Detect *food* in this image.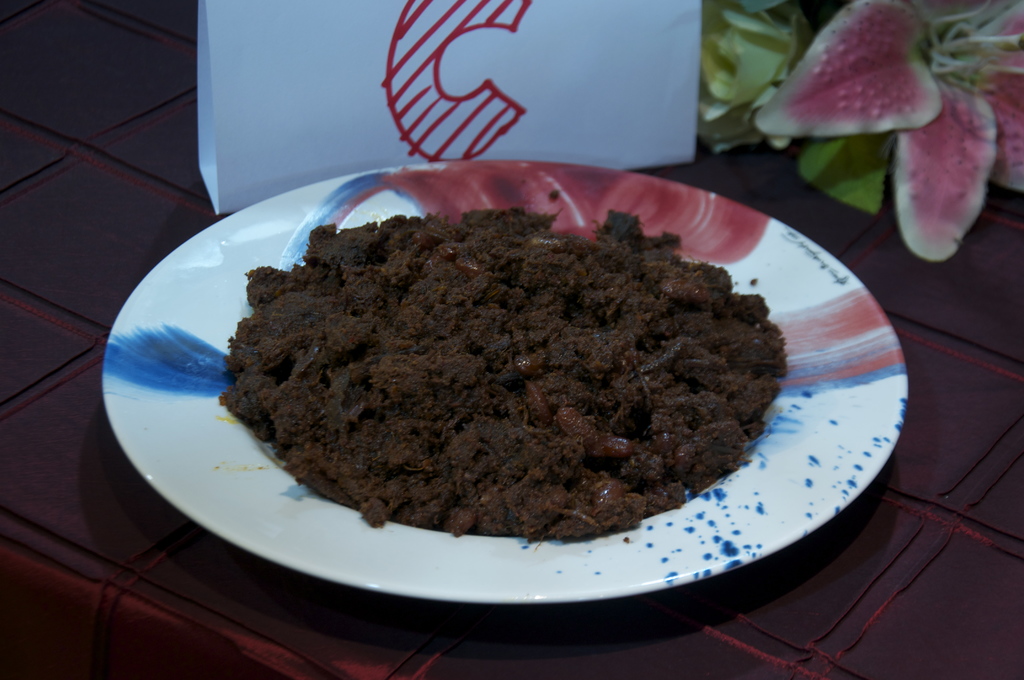
Detection: box(252, 172, 816, 569).
